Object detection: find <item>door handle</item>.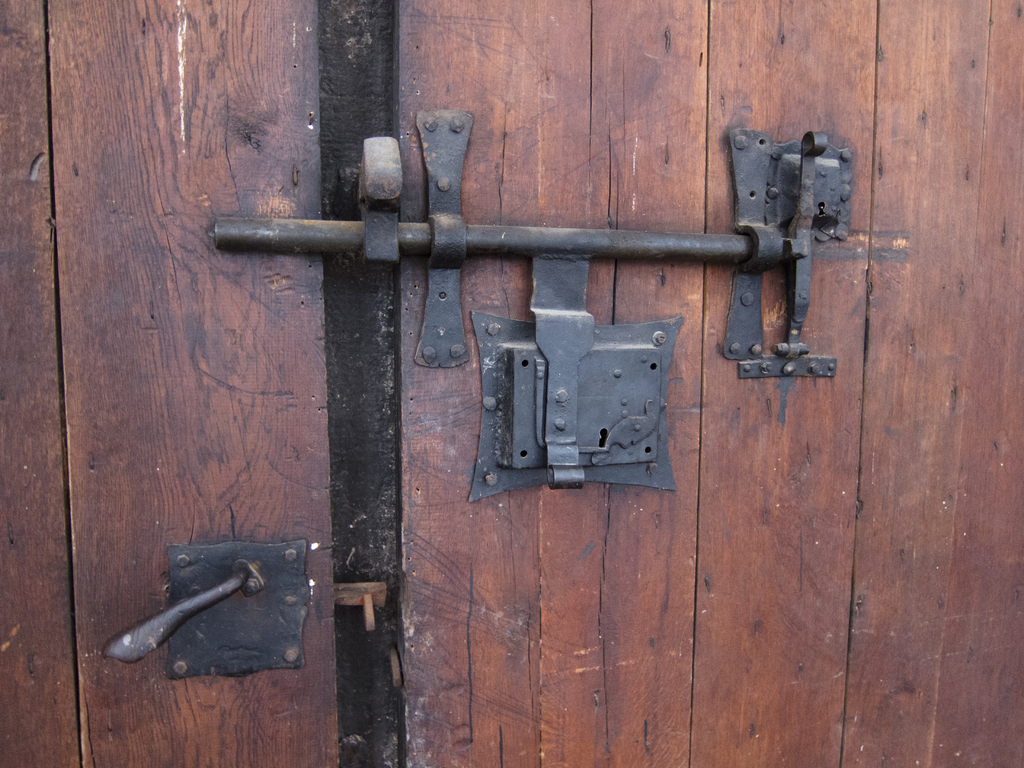
[211,108,808,467].
